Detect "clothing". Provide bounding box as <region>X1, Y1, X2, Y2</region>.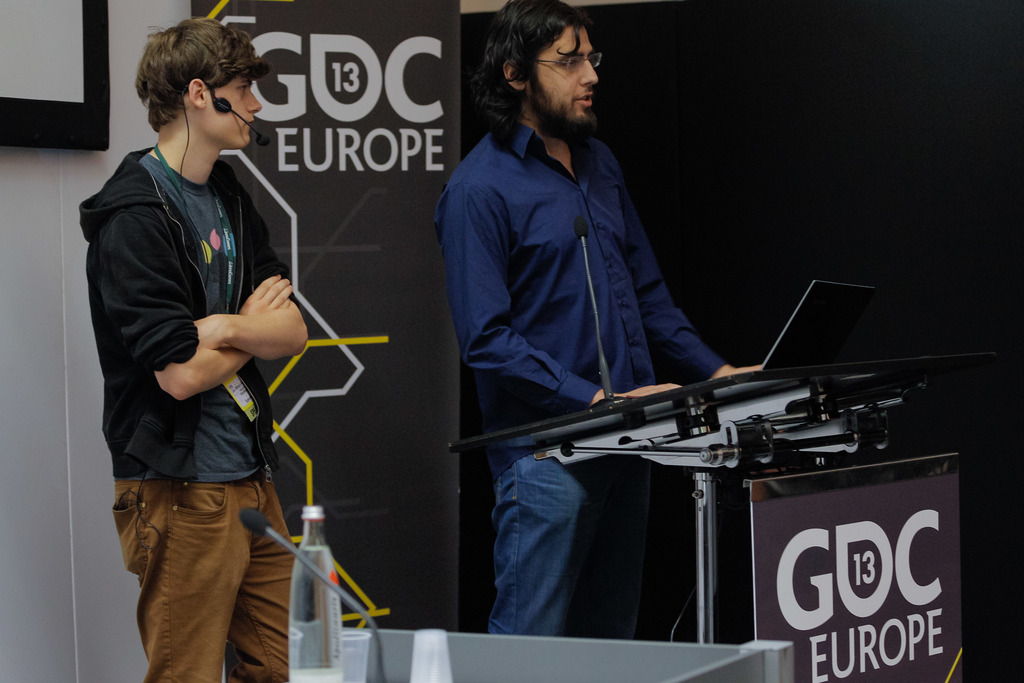
<region>433, 115, 725, 630</region>.
